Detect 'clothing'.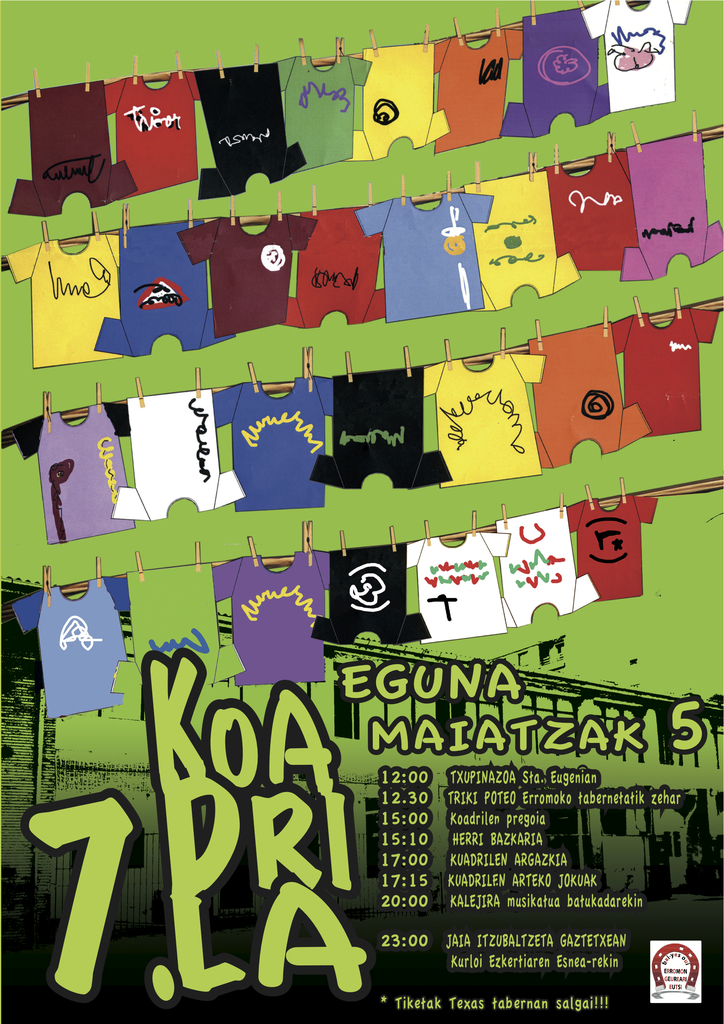
Detected at (left=527, top=319, right=652, bottom=476).
